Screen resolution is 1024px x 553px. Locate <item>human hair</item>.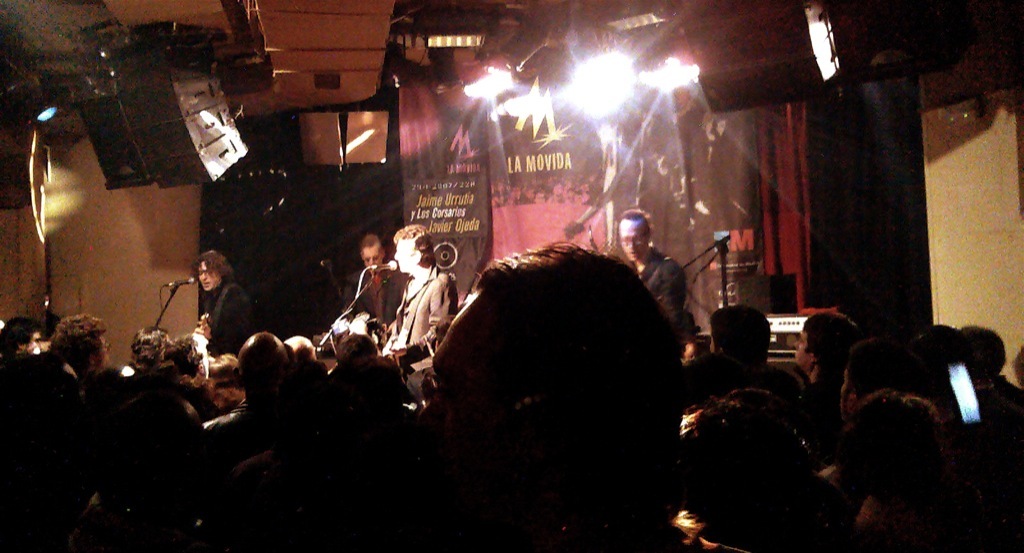
<box>804,310,863,368</box>.
